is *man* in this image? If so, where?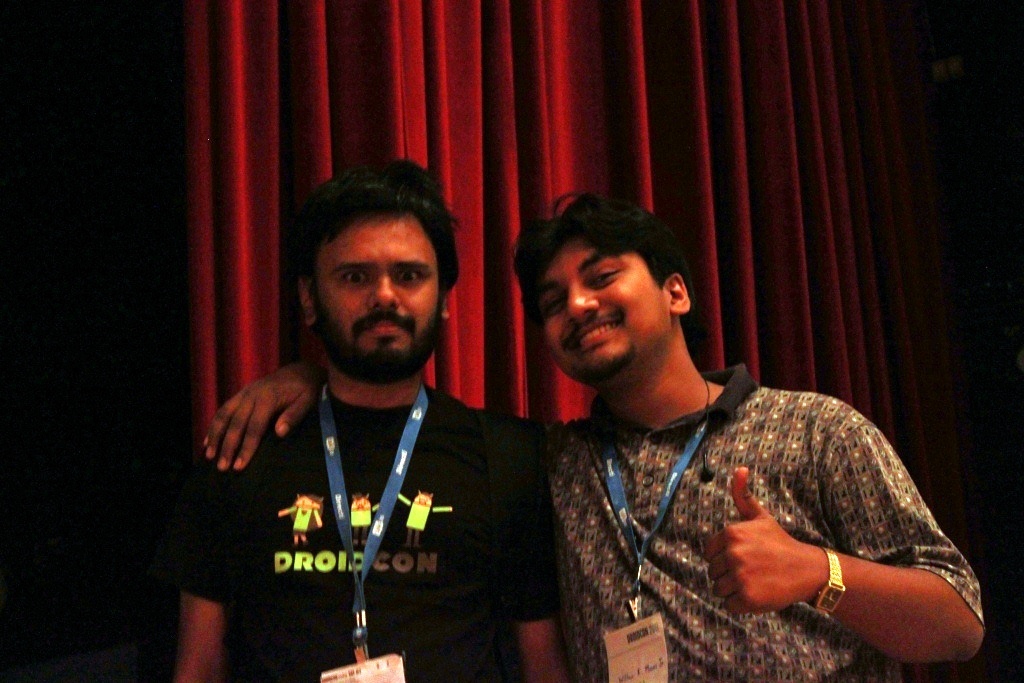
Yes, at {"x1": 168, "y1": 154, "x2": 568, "y2": 682}.
